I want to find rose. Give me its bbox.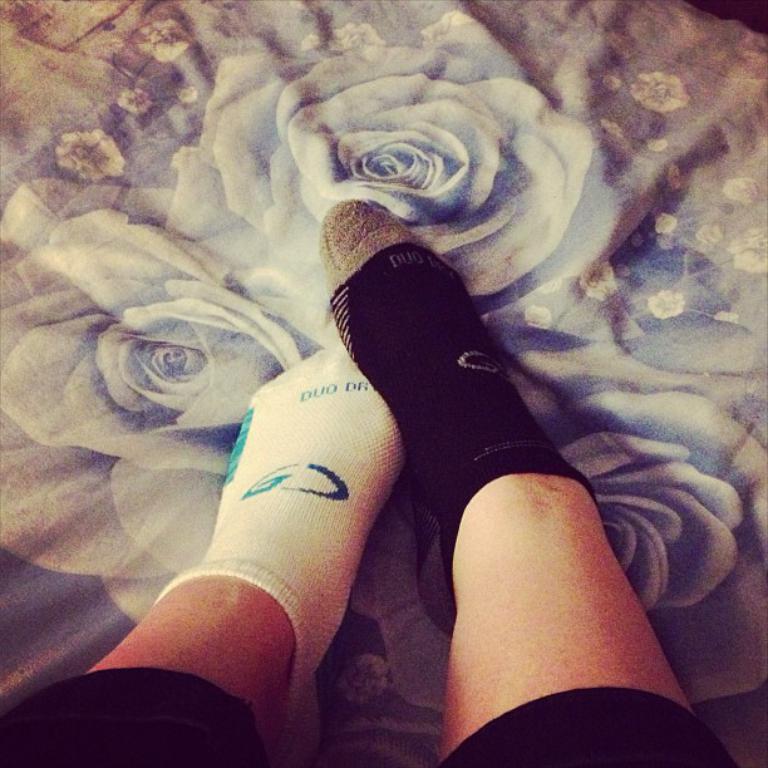
<region>727, 225, 767, 277</region>.
